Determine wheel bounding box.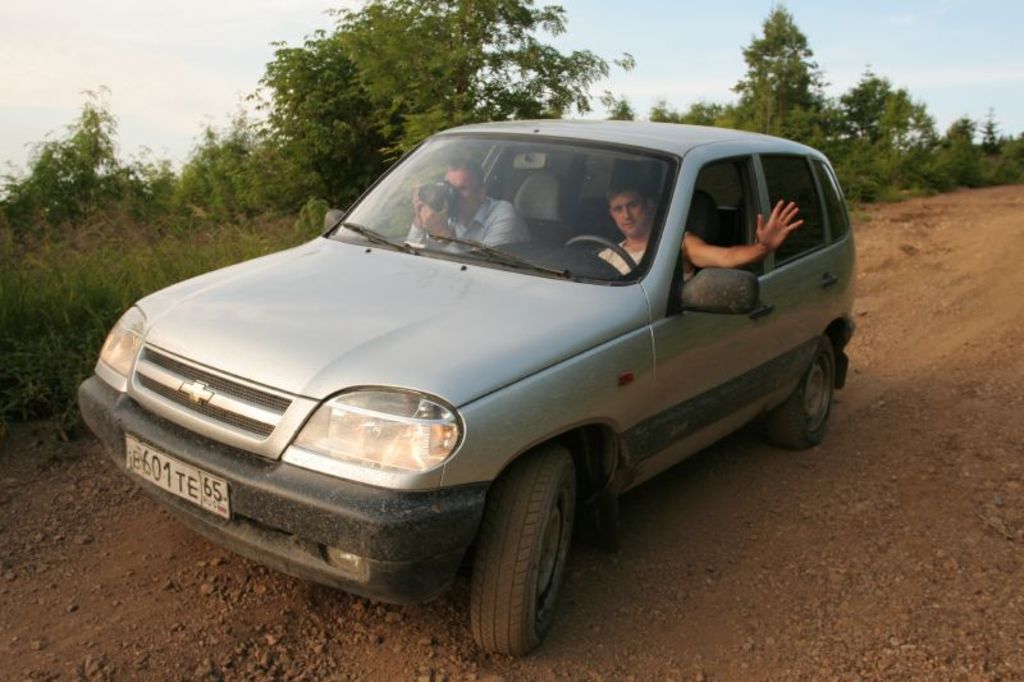
Determined: <region>463, 458, 582, 649</region>.
